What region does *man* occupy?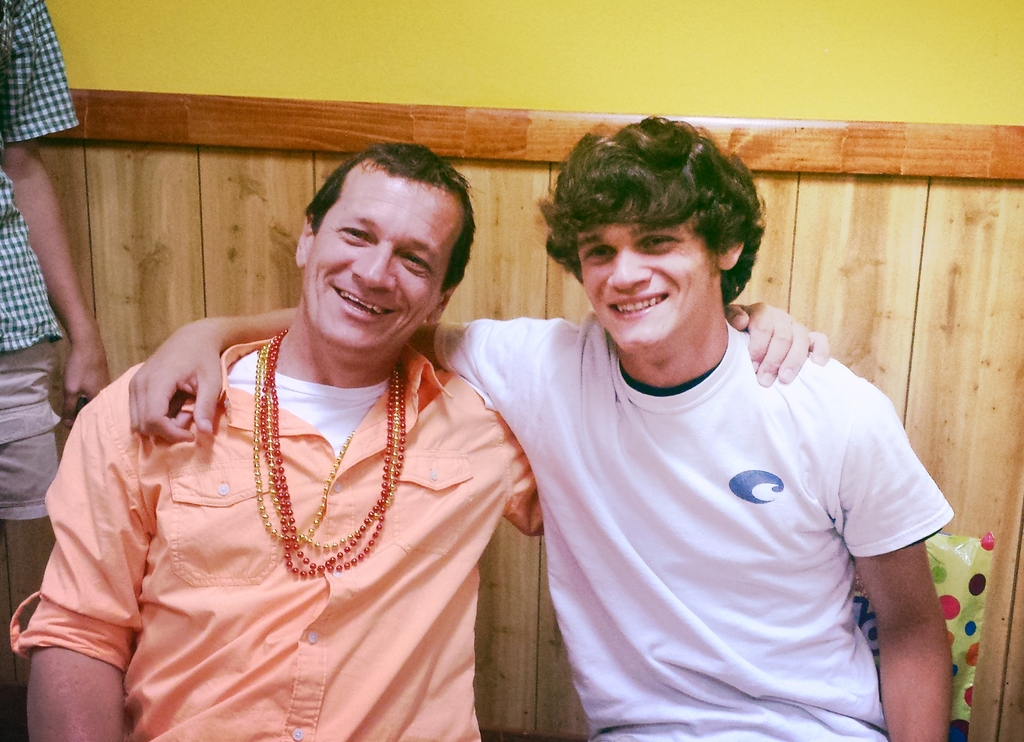
box=[0, 0, 111, 522].
